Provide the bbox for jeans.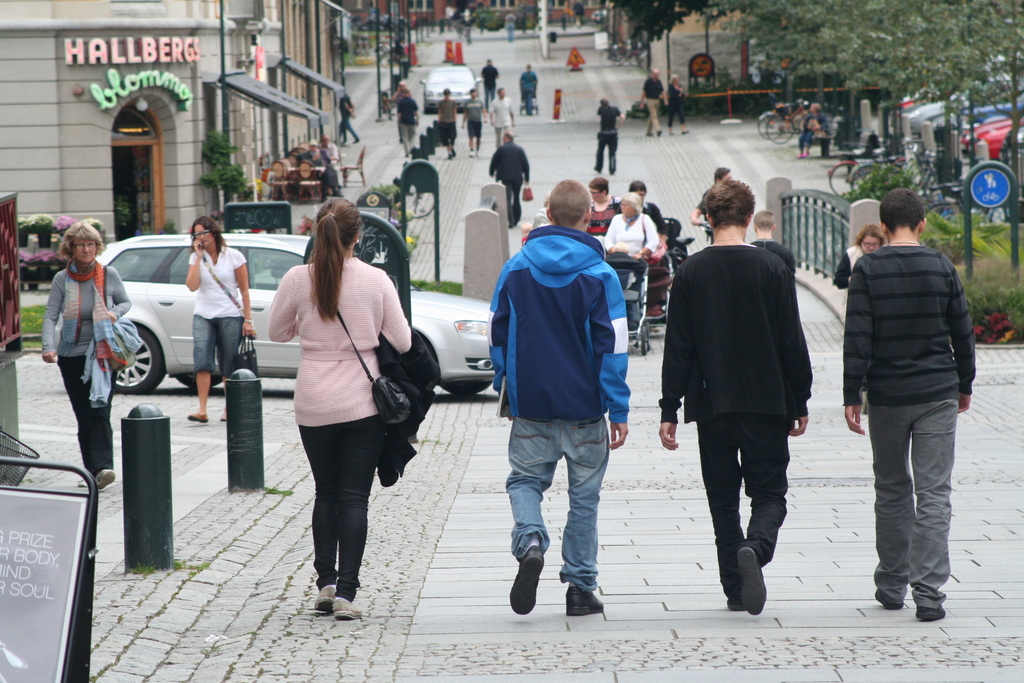
192/313/242/382.
